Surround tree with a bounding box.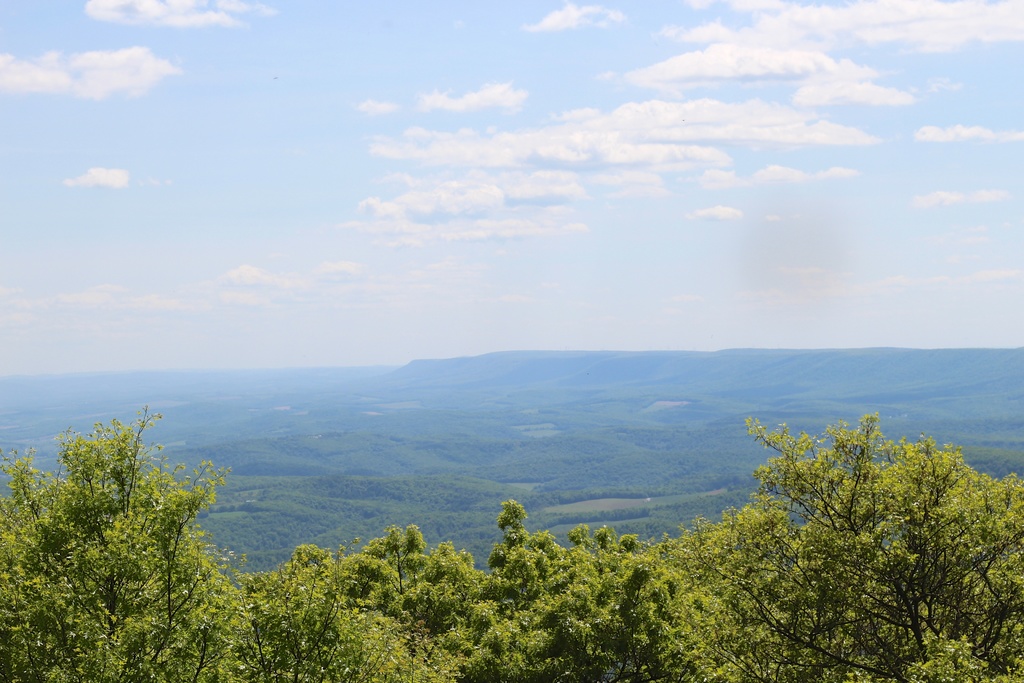
(370,508,748,682).
